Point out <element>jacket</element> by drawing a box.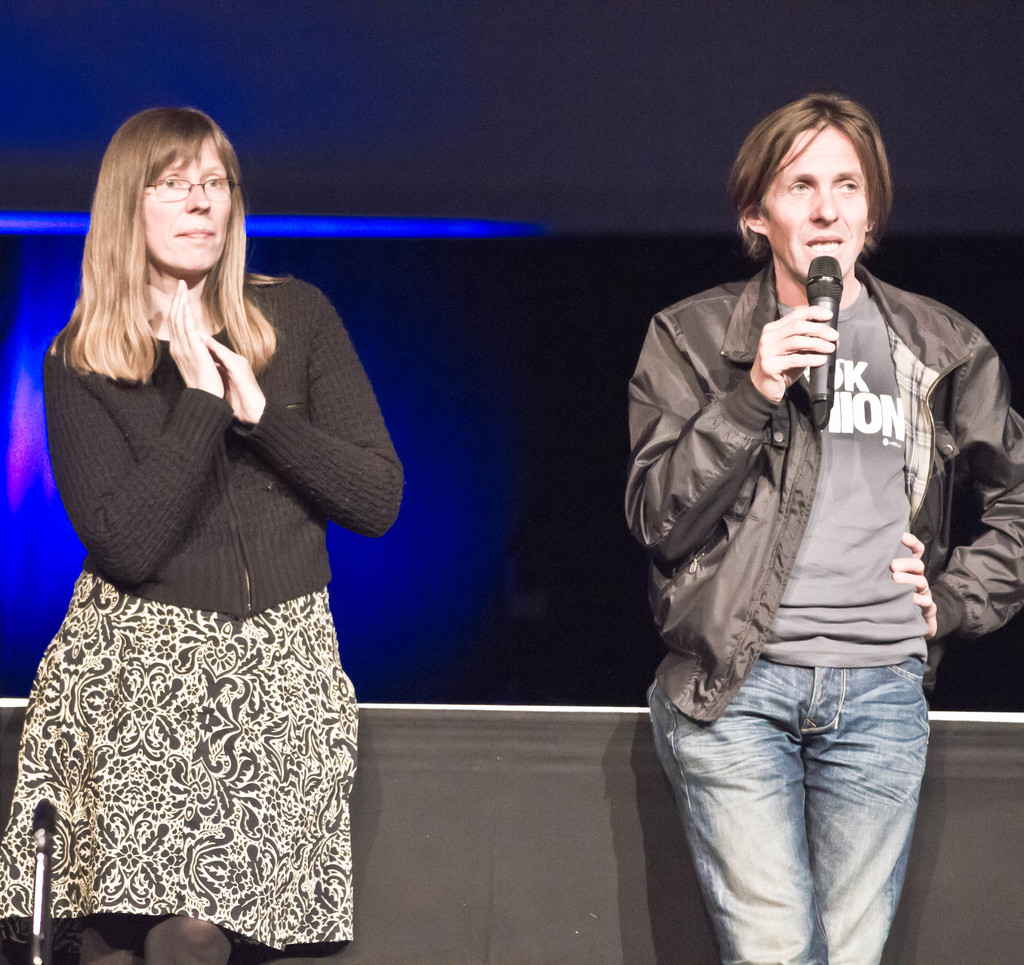
<box>587,160,987,714</box>.
